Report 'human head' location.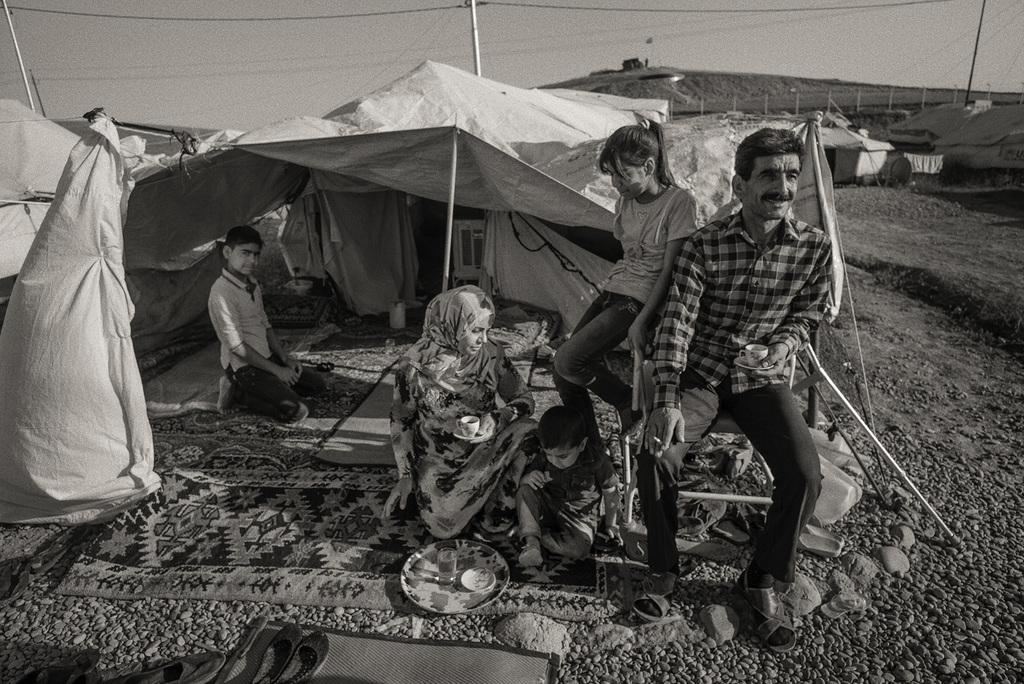
Report: locate(537, 404, 591, 469).
